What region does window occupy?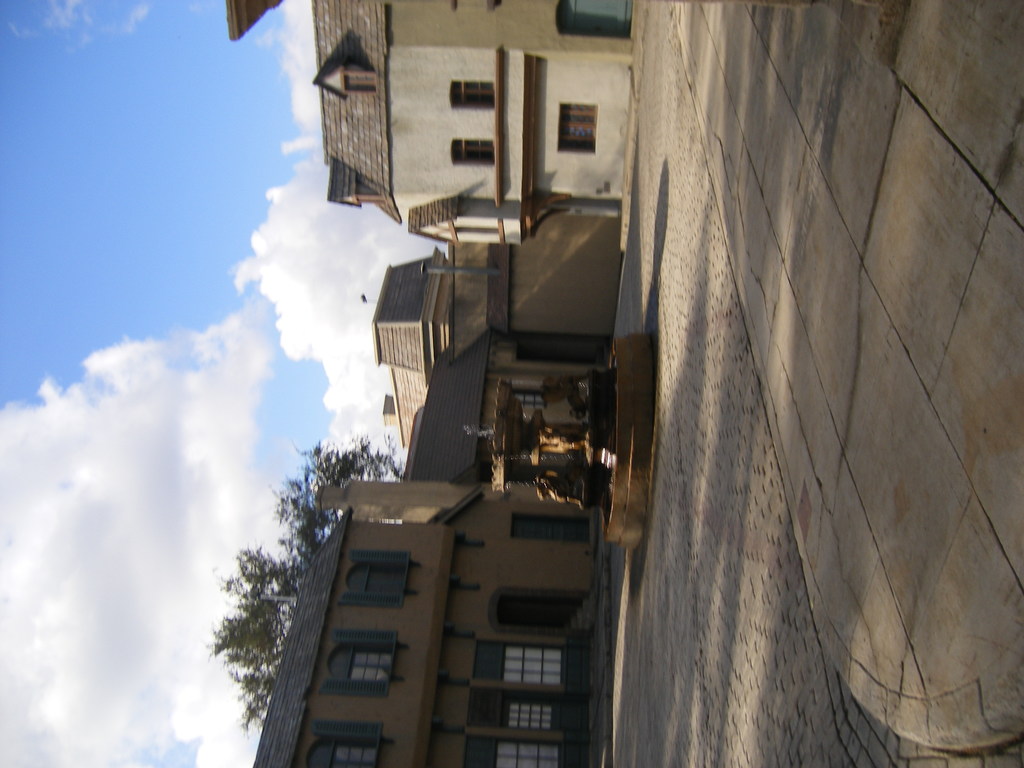
select_region(325, 641, 392, 685).
